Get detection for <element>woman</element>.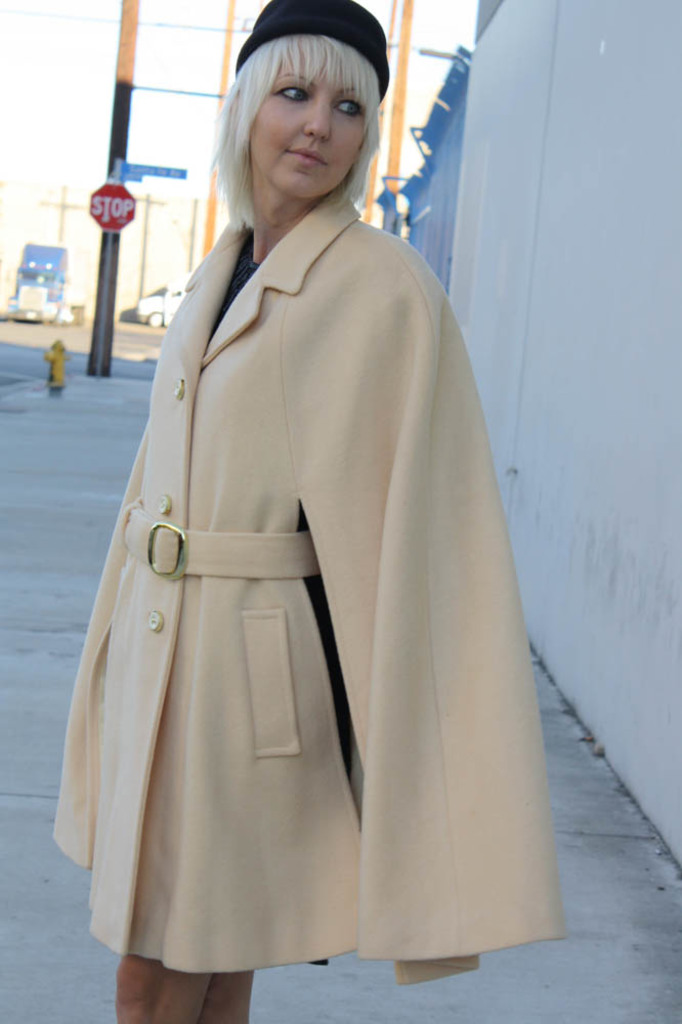
Detection: BBox(58, 0, 537, 1023).
